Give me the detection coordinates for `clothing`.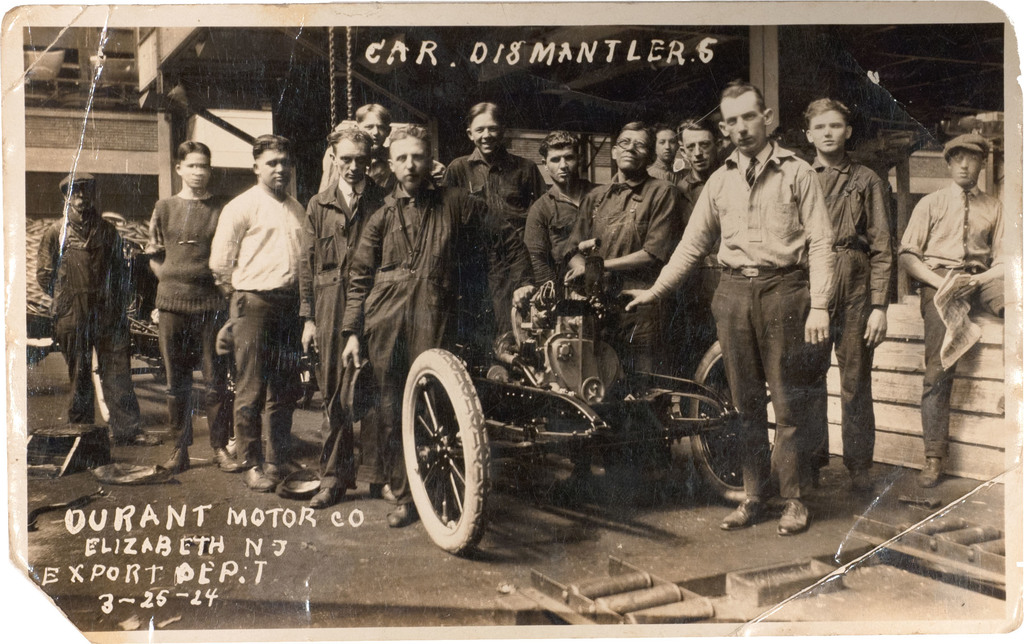
select_region(638, 136, 832, 502).
